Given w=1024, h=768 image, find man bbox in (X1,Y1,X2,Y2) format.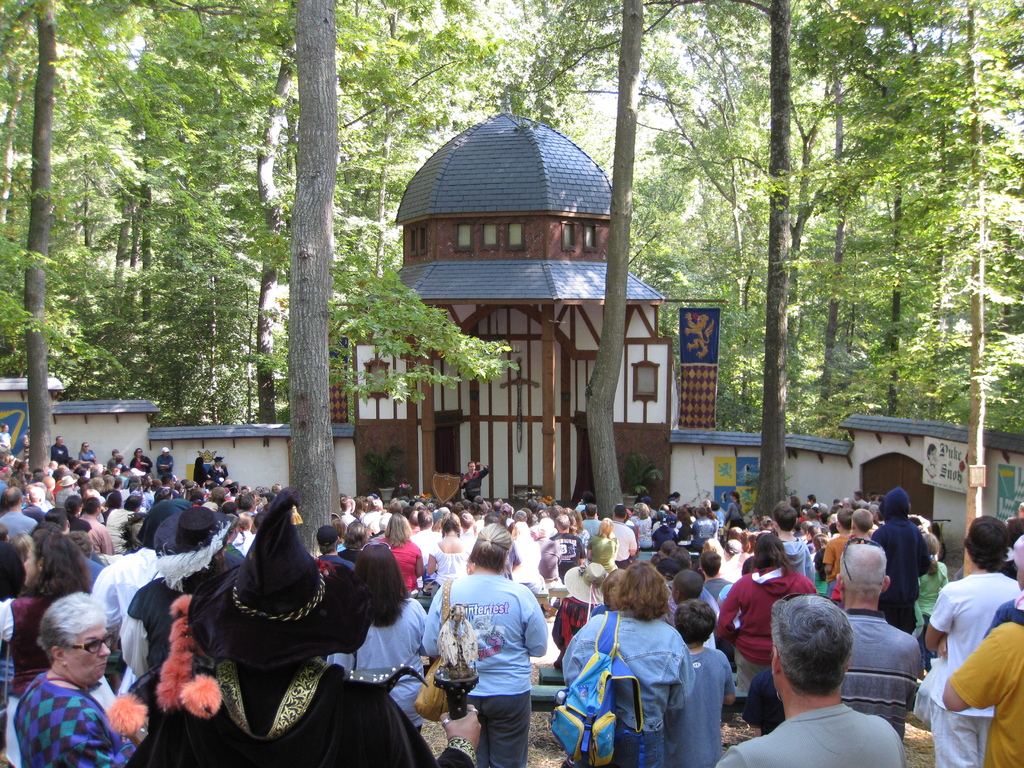
(429,548,550,759).
